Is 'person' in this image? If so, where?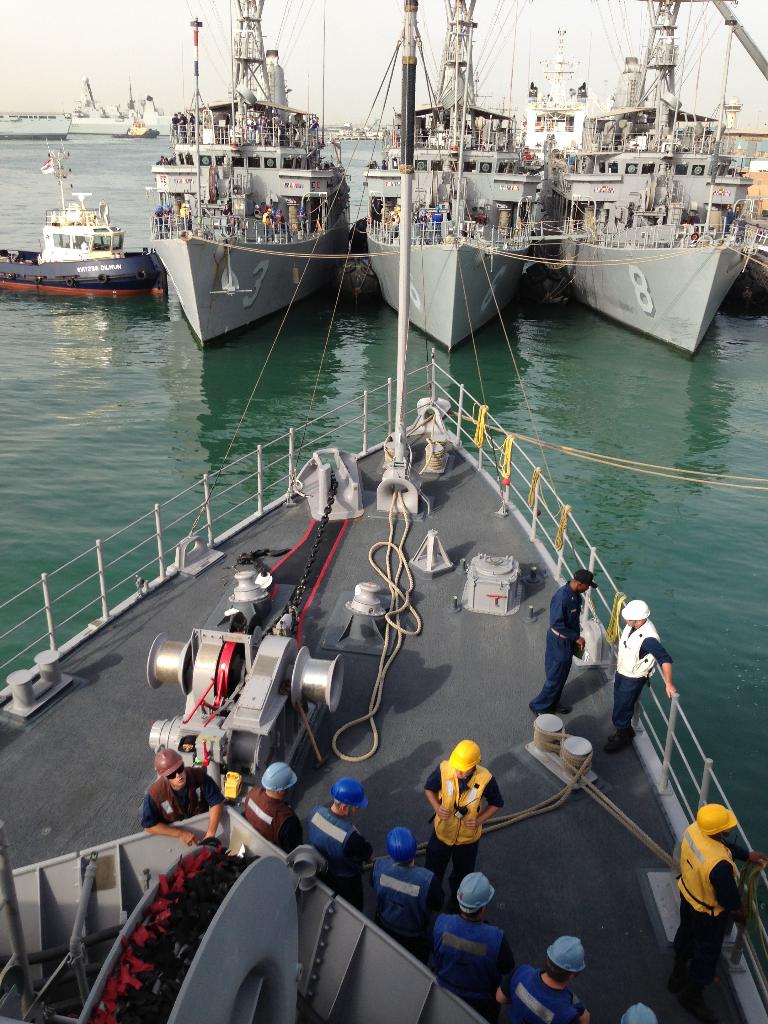
Yes, at bbox=[604, 601, 679, 751].
